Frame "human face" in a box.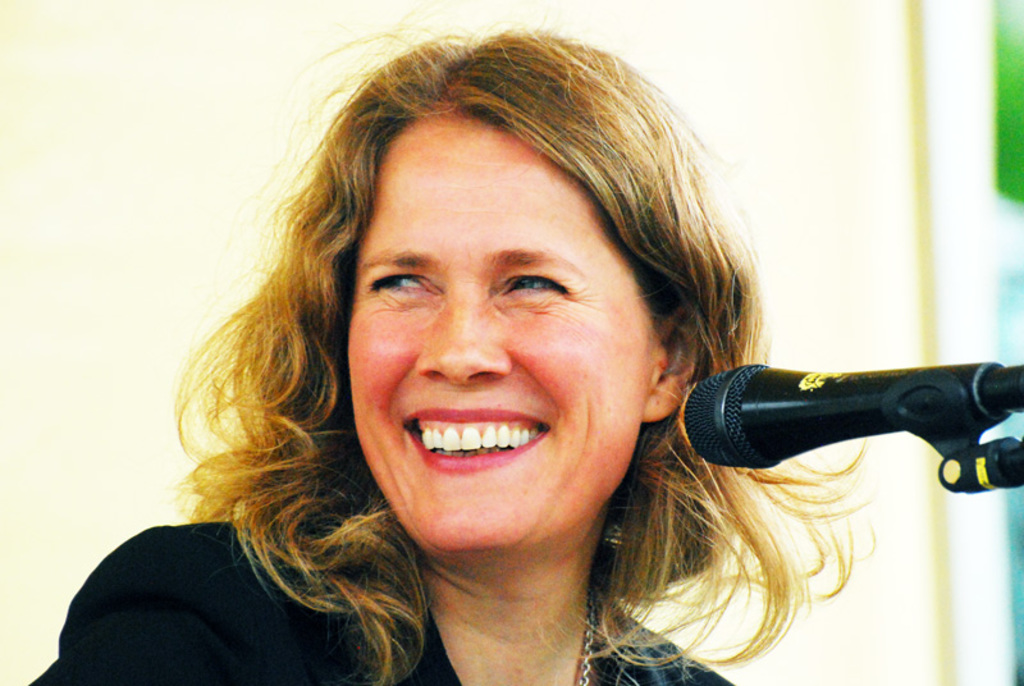
(left=340, top=95, right=654, bottom=562).
